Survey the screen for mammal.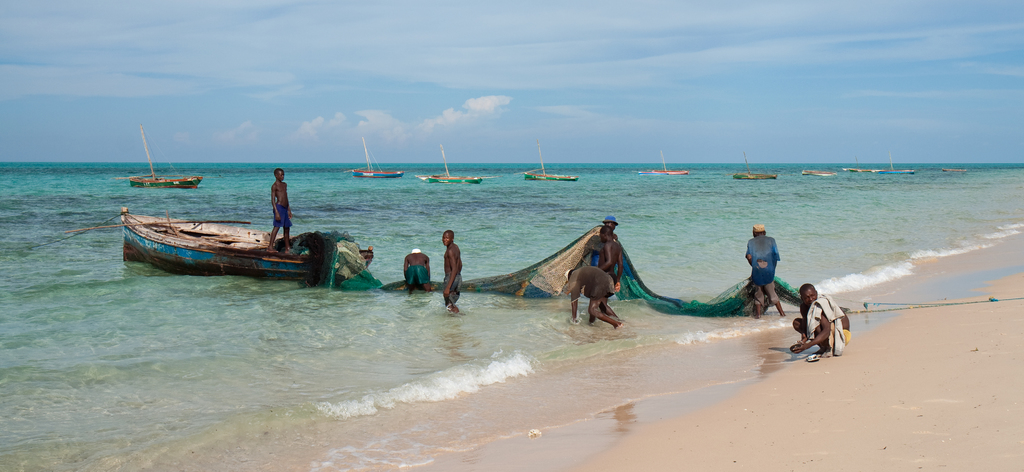
Survey found: <box>745,219,786,318</box>.
